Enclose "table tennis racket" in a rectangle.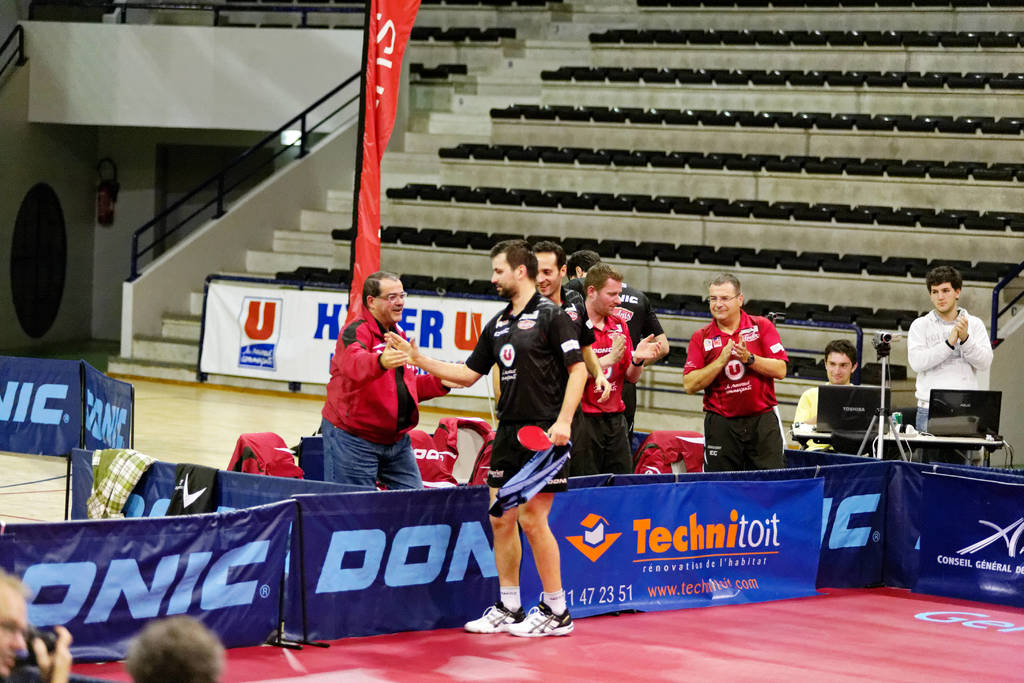
x1=514 y1=425 x2=568 y2=452.
